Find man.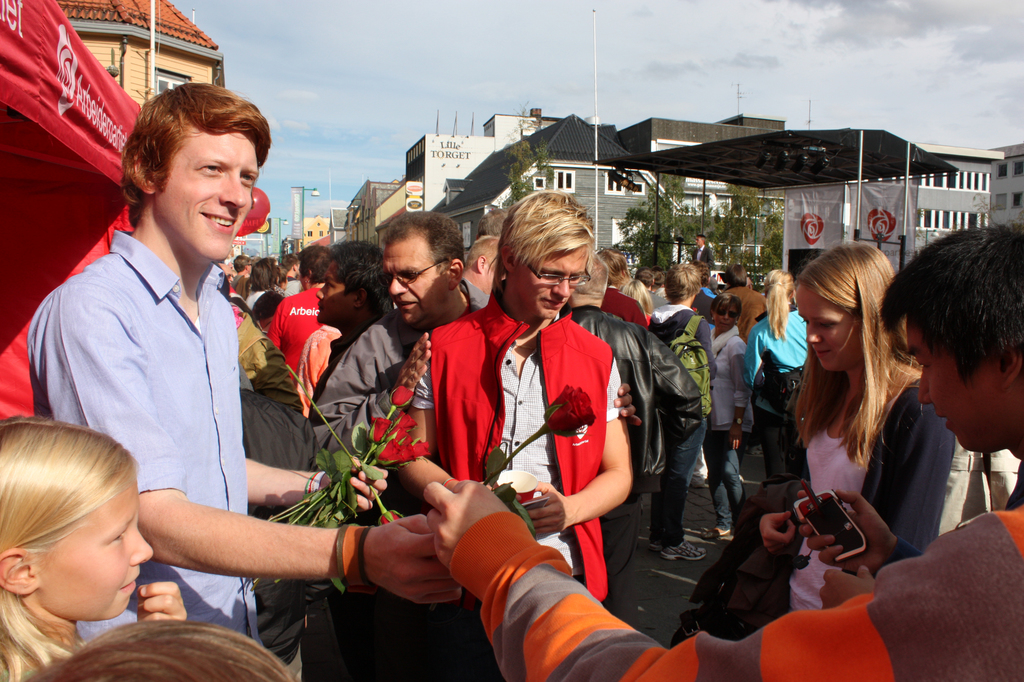
(694, 236, 717, 271).
